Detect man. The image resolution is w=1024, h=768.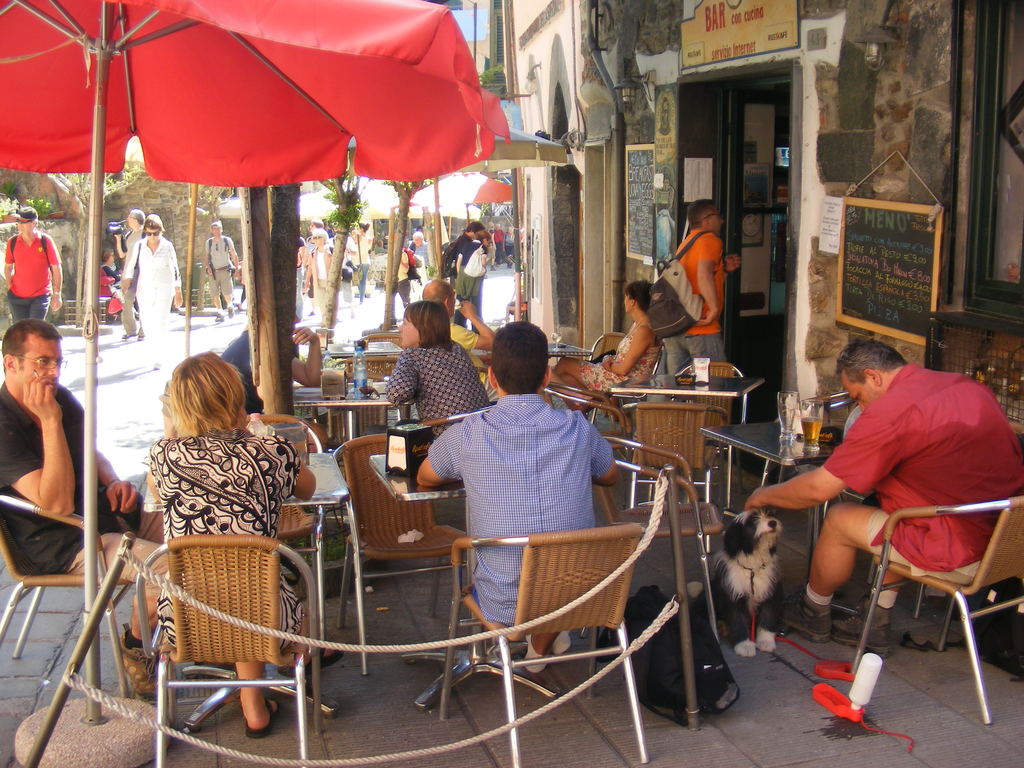
BBox(0, 318, 168, 700).
